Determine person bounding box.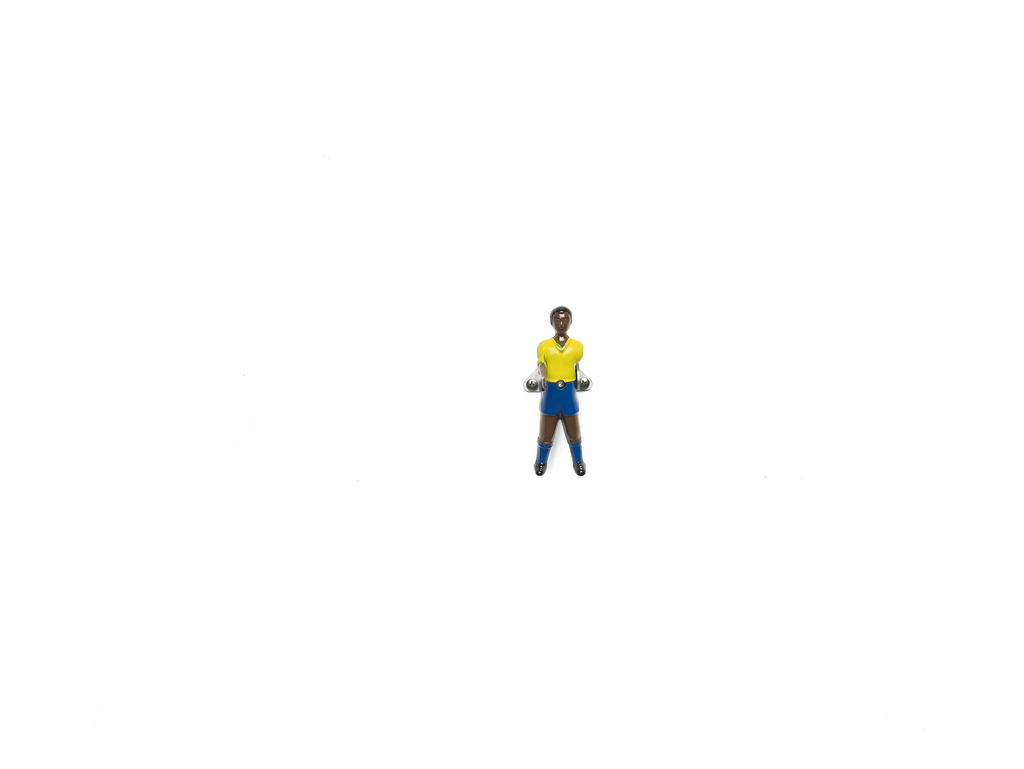
Determined: locate(519, 298, 594, 485).
